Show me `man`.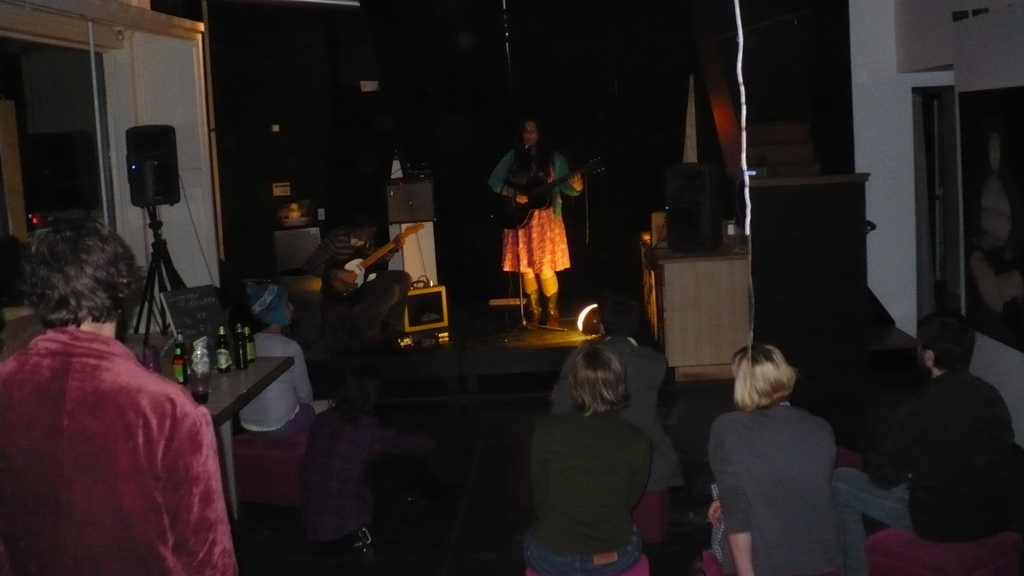
`man` is here: [left=291, top=209, right=423, bottom=349].
